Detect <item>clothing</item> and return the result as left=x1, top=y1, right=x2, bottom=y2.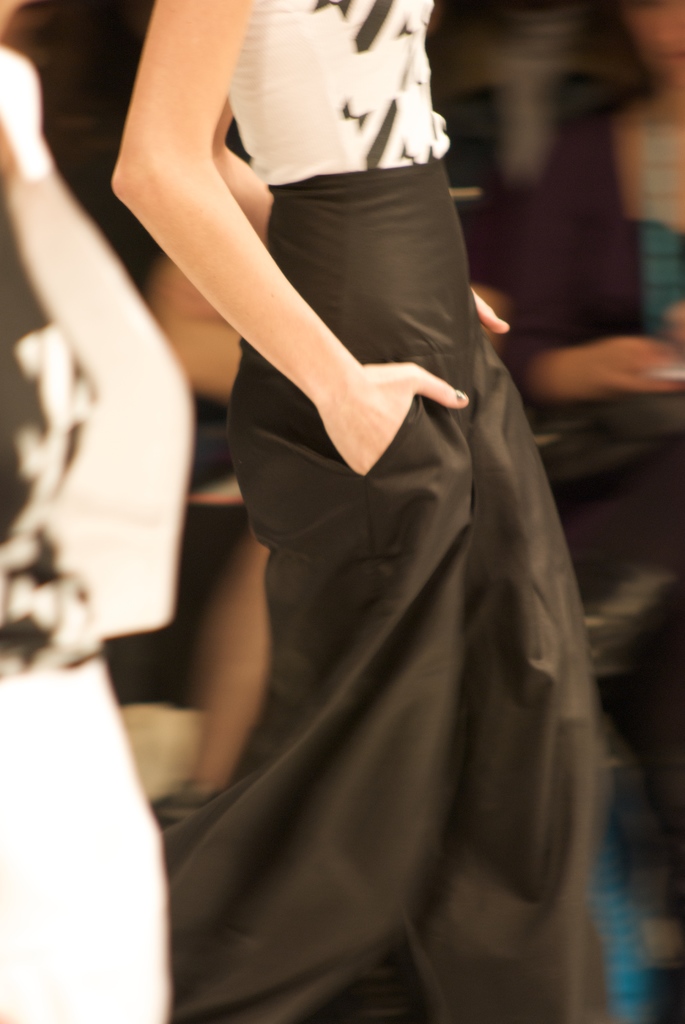
left=501, top=106, right=684, bottom=910.
